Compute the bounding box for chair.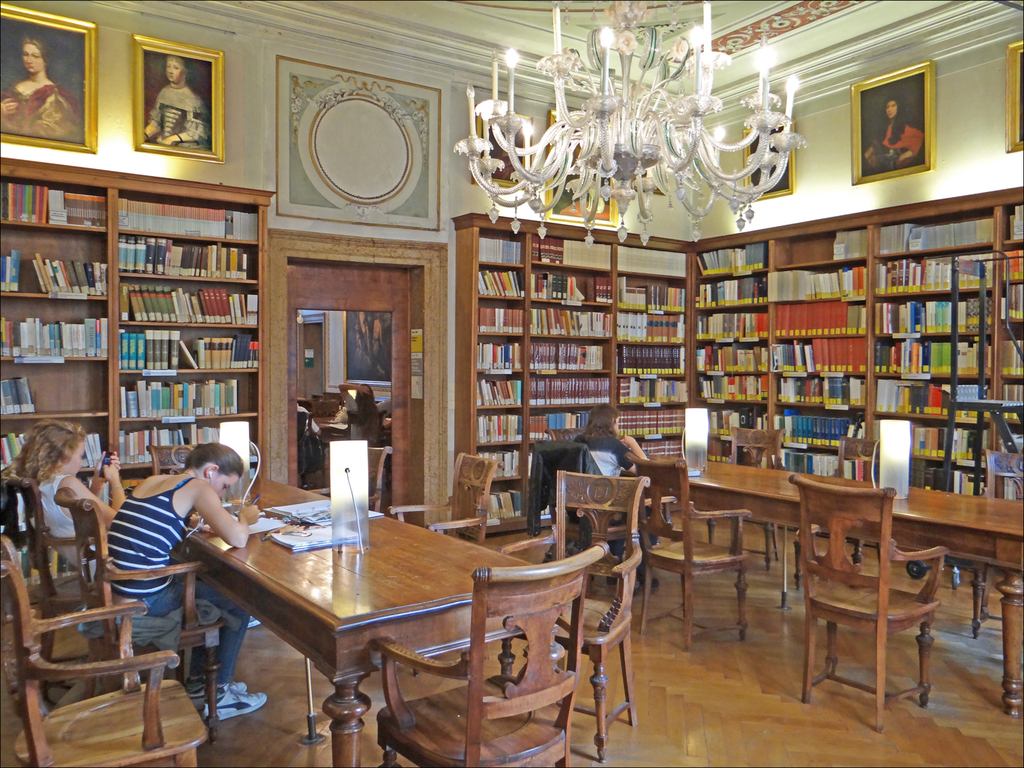
rect(358, 540, 606, 767).
